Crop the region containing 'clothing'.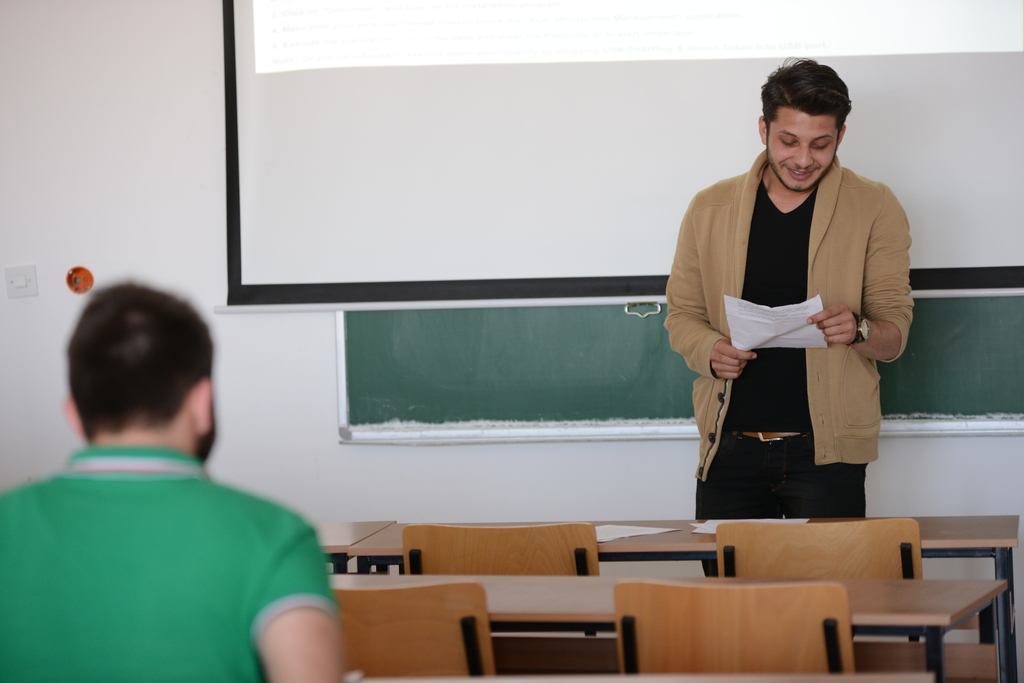
Crop region: bbox=(665, 137, 905, 518).
